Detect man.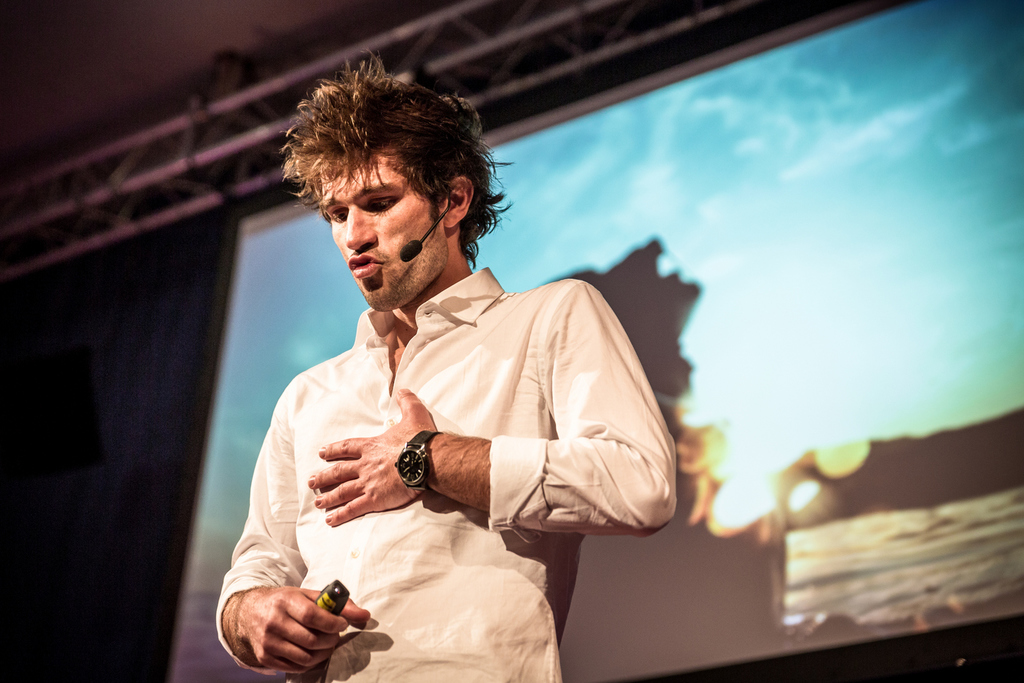
Detected at <region>207, 44, 679, 682</region>.
